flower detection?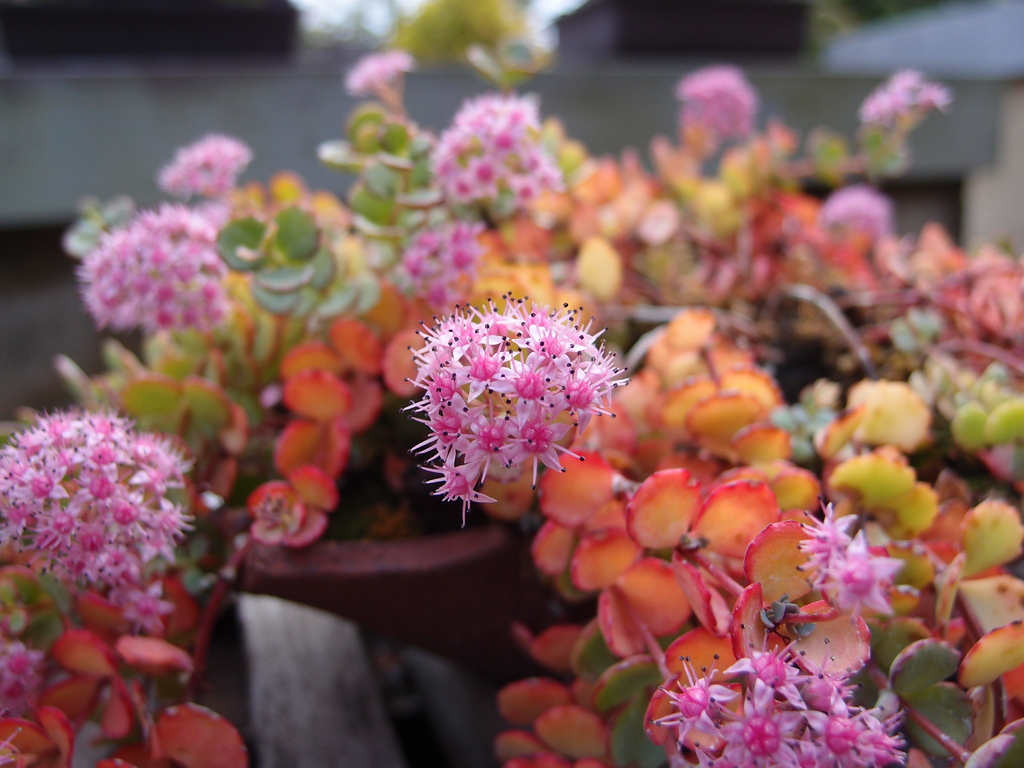
123, 583, 174, 634
